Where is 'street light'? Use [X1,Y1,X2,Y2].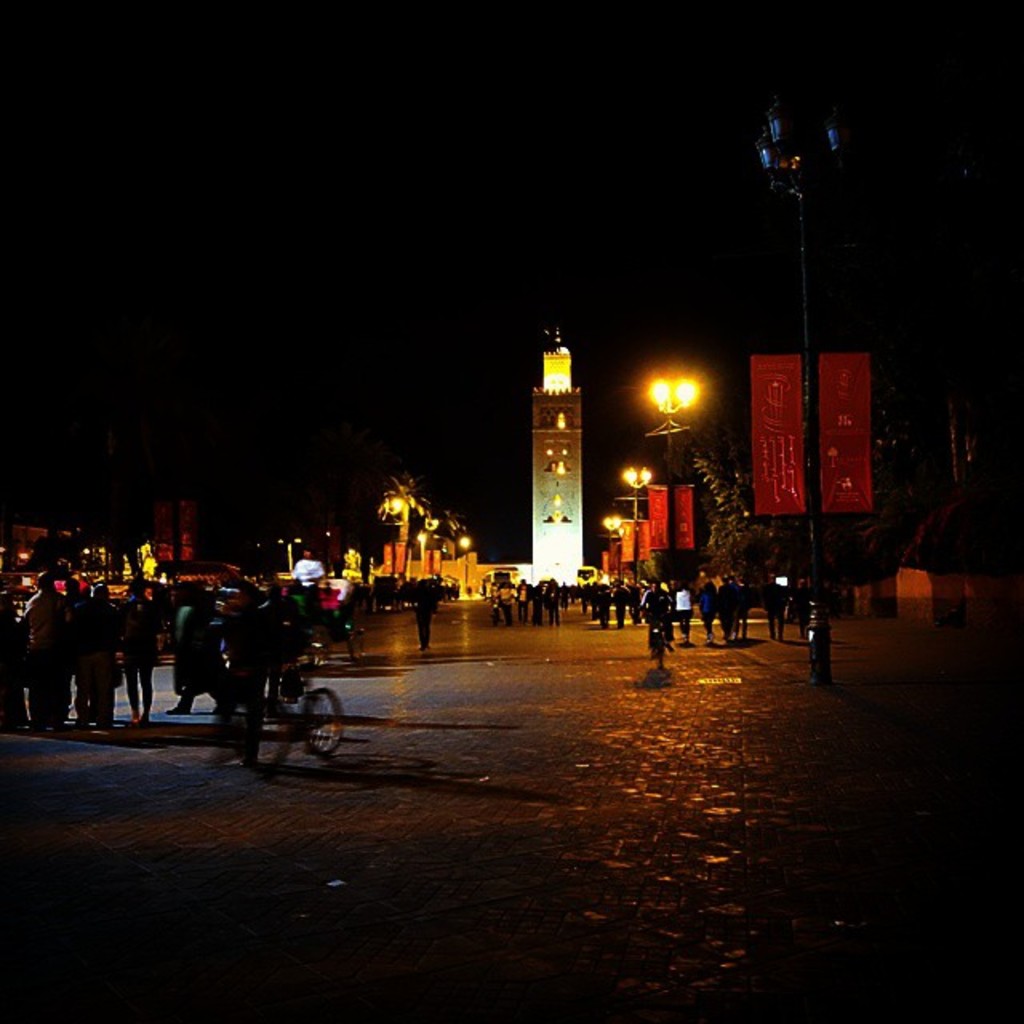
[619,466,662,587].
